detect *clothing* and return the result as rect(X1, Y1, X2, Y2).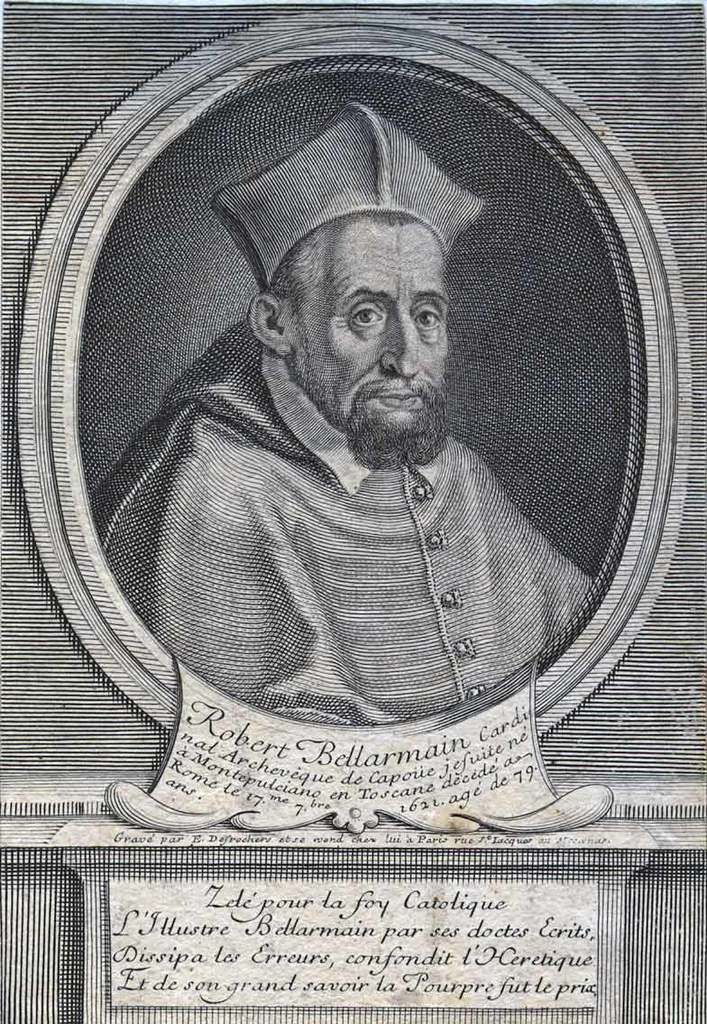
rect(157, 281, 558, 712).
